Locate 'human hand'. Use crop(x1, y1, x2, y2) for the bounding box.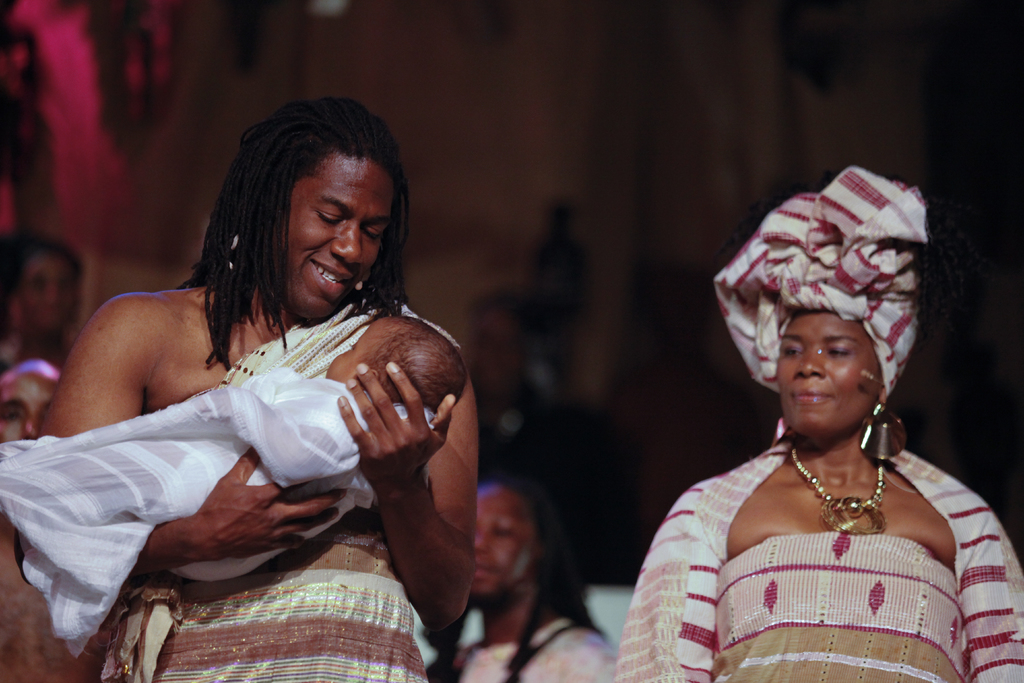
crop(184, 450, 347, 561).
